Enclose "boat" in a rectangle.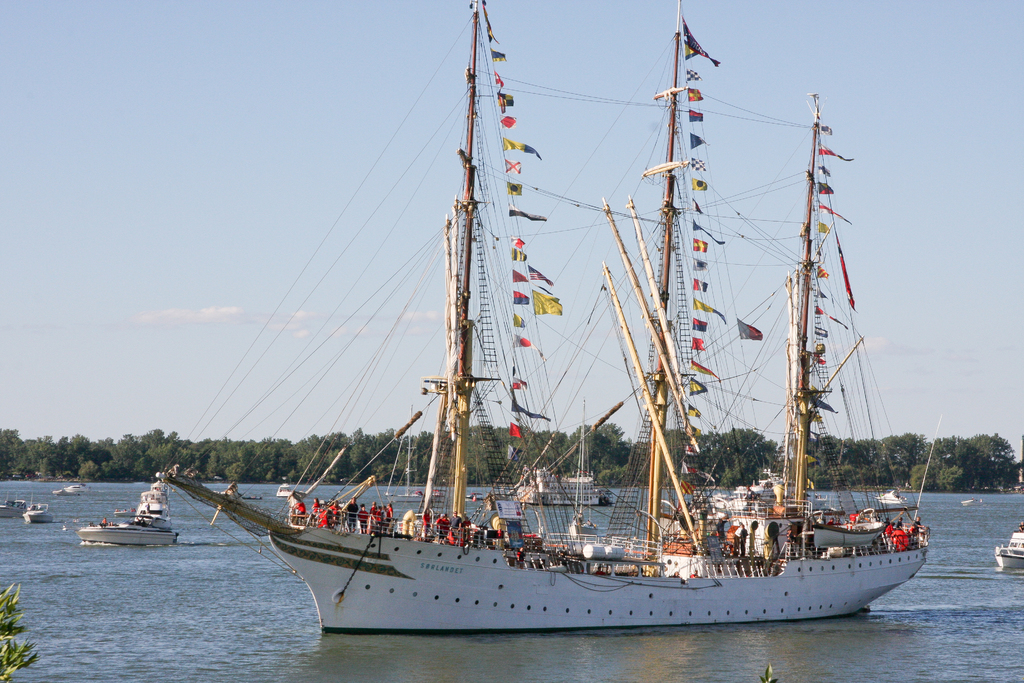
rect(876, 488, 907, 506).
